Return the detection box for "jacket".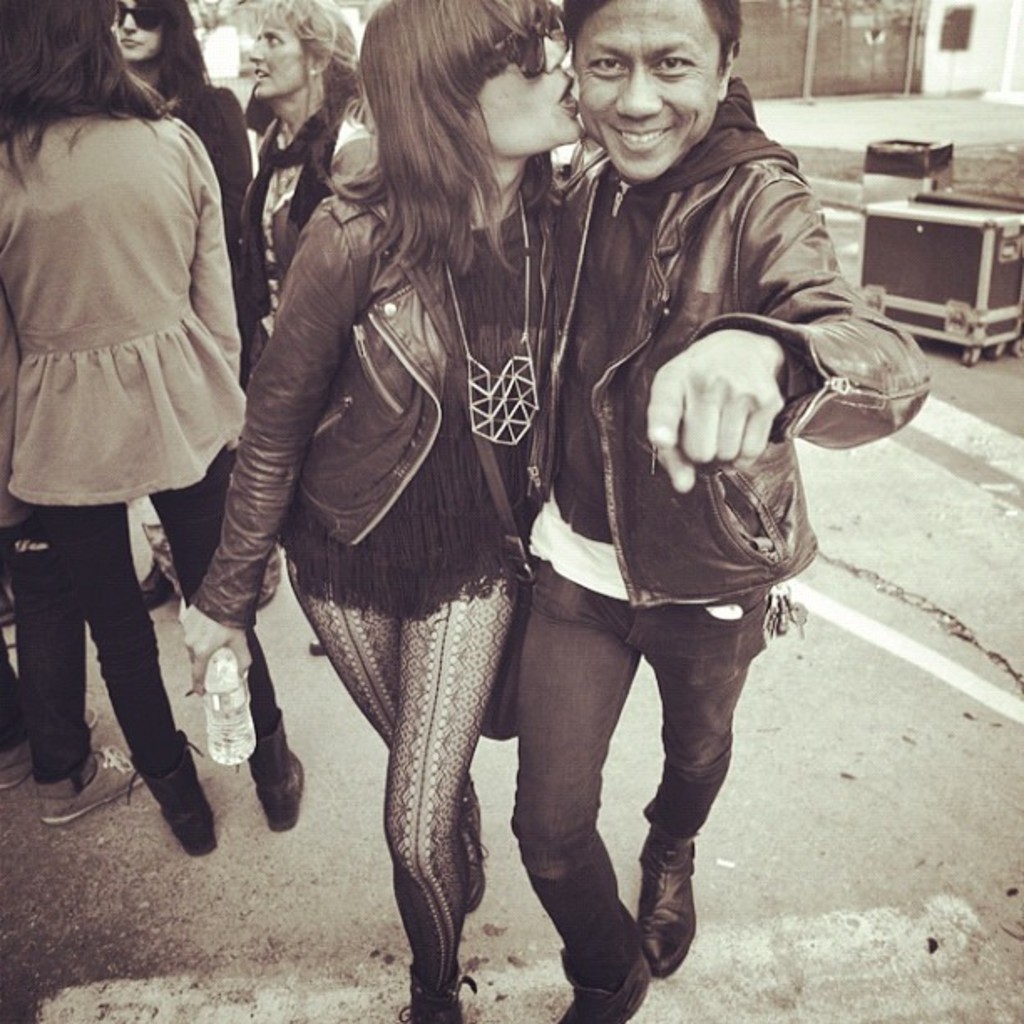
[156,94,269,315].
